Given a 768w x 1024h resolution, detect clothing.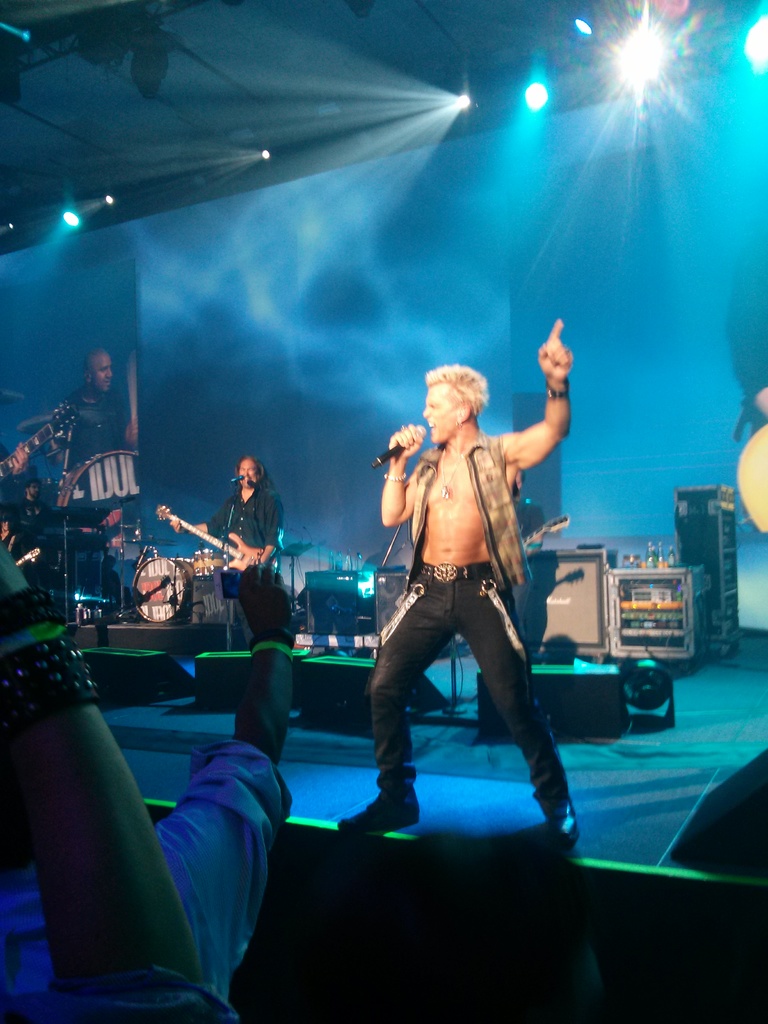
rect(0, 736, 292, 1020).
